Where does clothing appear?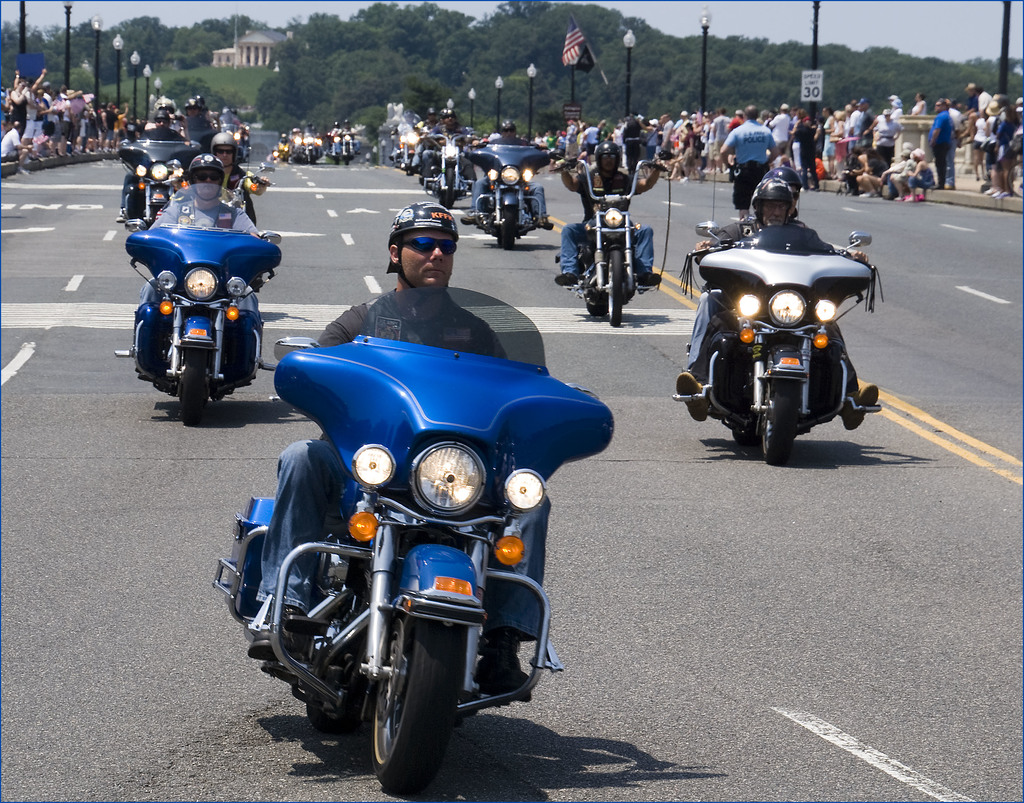
Appears at locate(467, 133, 547, 217).
